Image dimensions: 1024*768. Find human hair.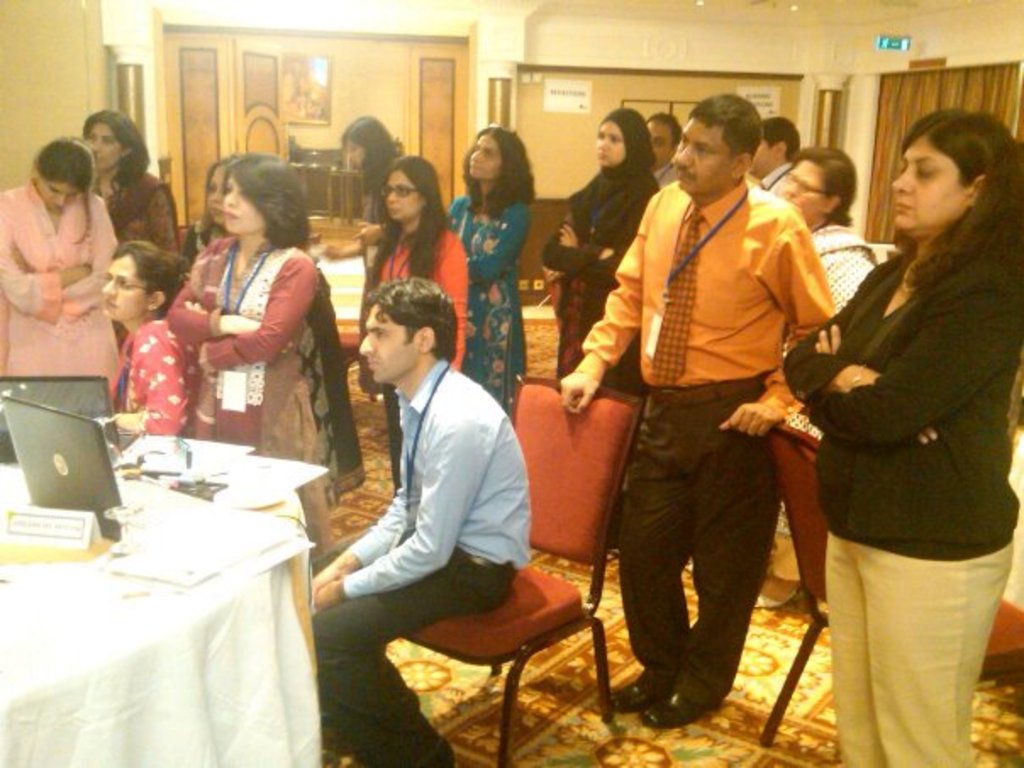
(left=32, top=134, right=95, bottom=251).
